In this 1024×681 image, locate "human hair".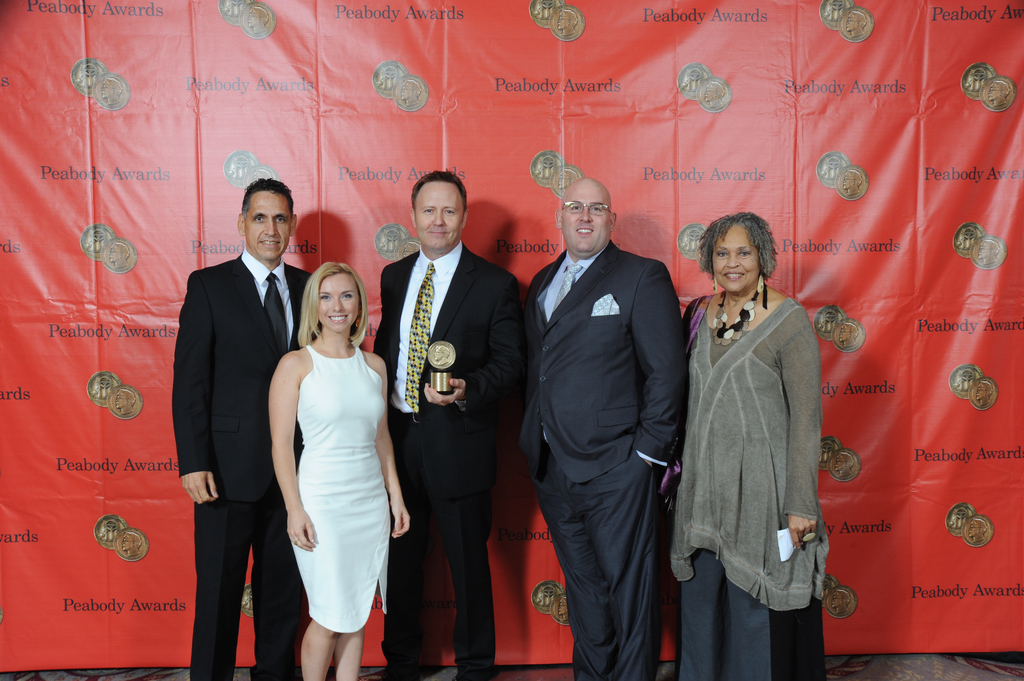
Bounding box: [242, 173, 296, 214].
